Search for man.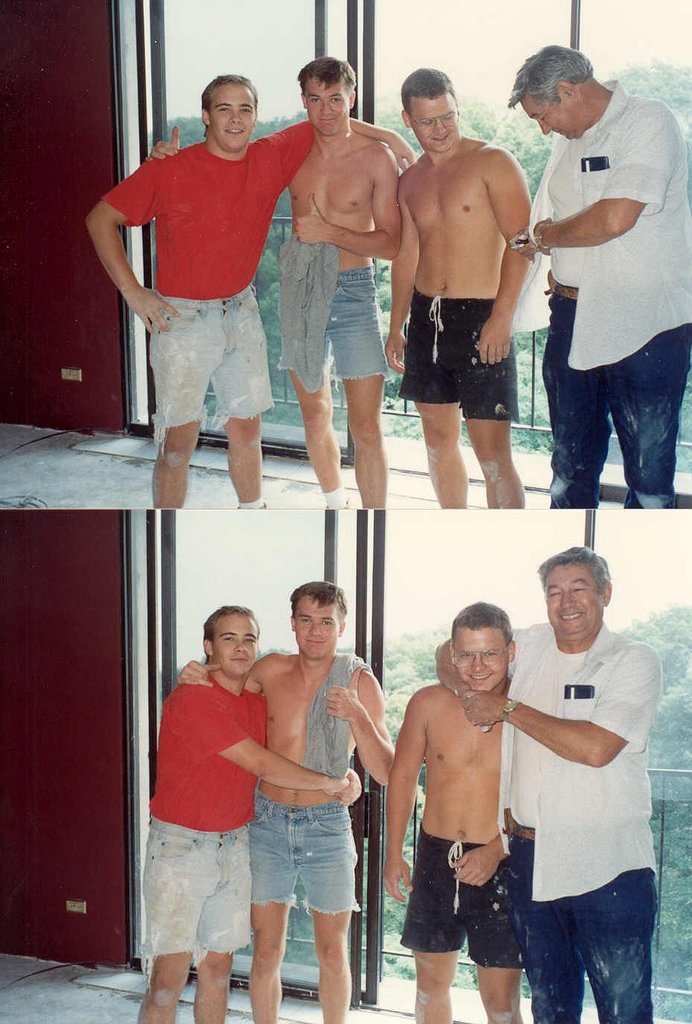
Found at [x1=512, y1=41, x2=691, y2=489].
